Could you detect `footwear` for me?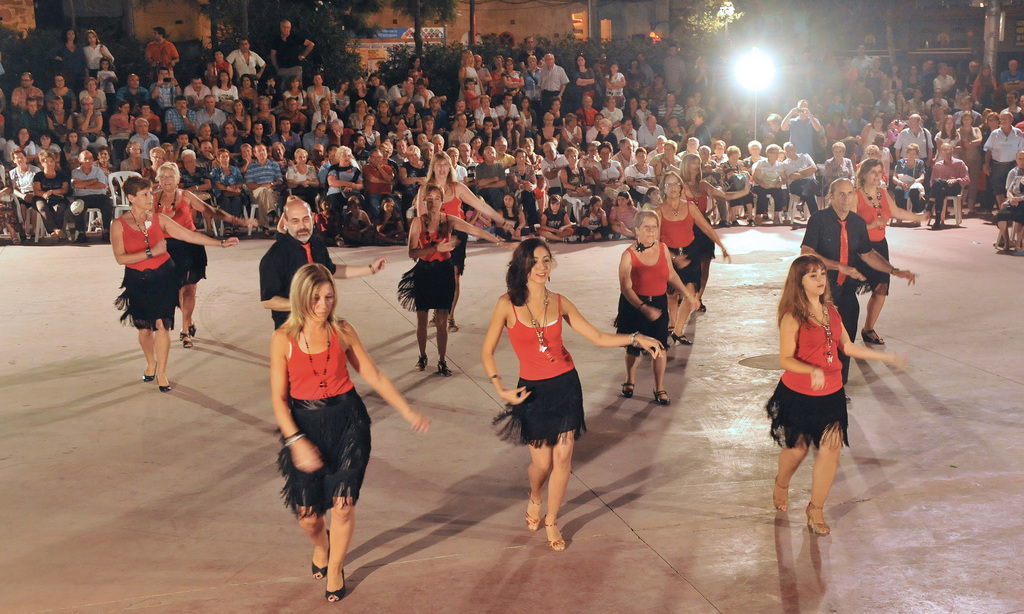
Detection result: (x1=155, y1=375, x2=170, y2=392).
